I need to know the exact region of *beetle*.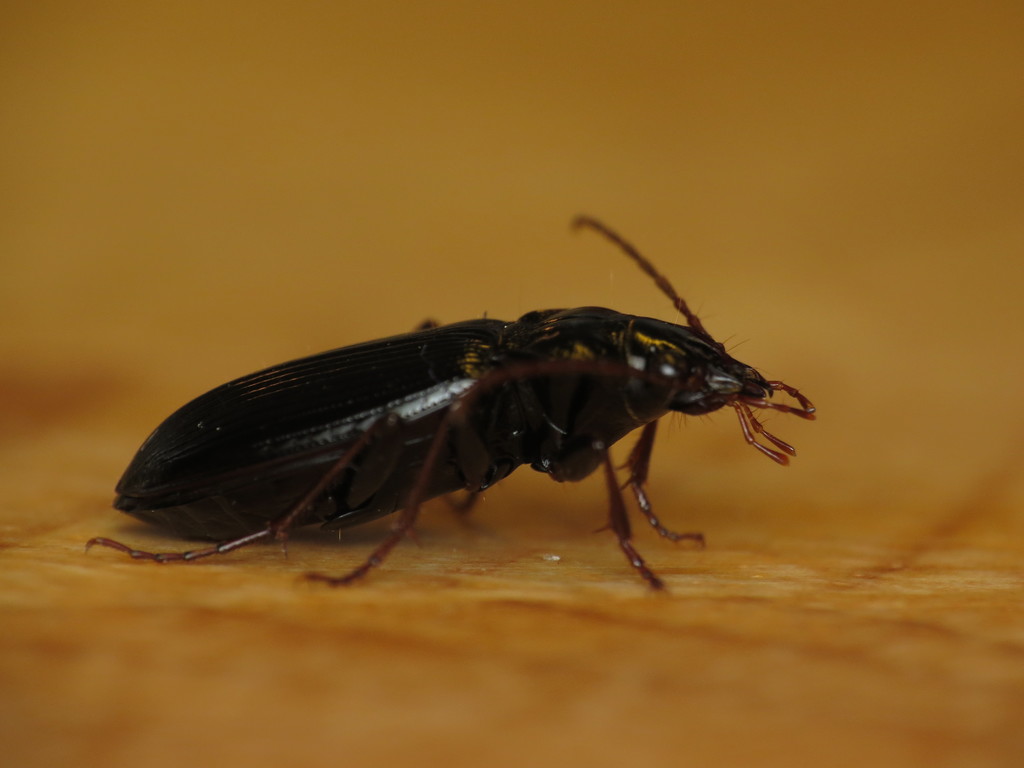
Region: region(161, 230, 781, 611).
